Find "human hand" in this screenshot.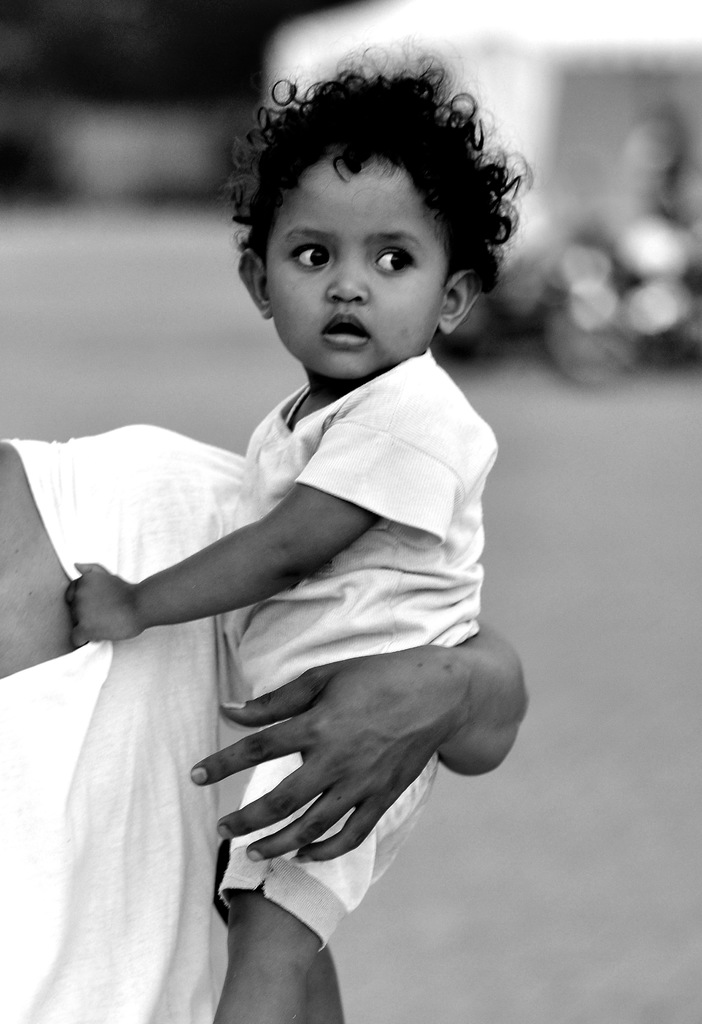
The bounding box for "human hand" is box=[181, 637, 502, 898].
